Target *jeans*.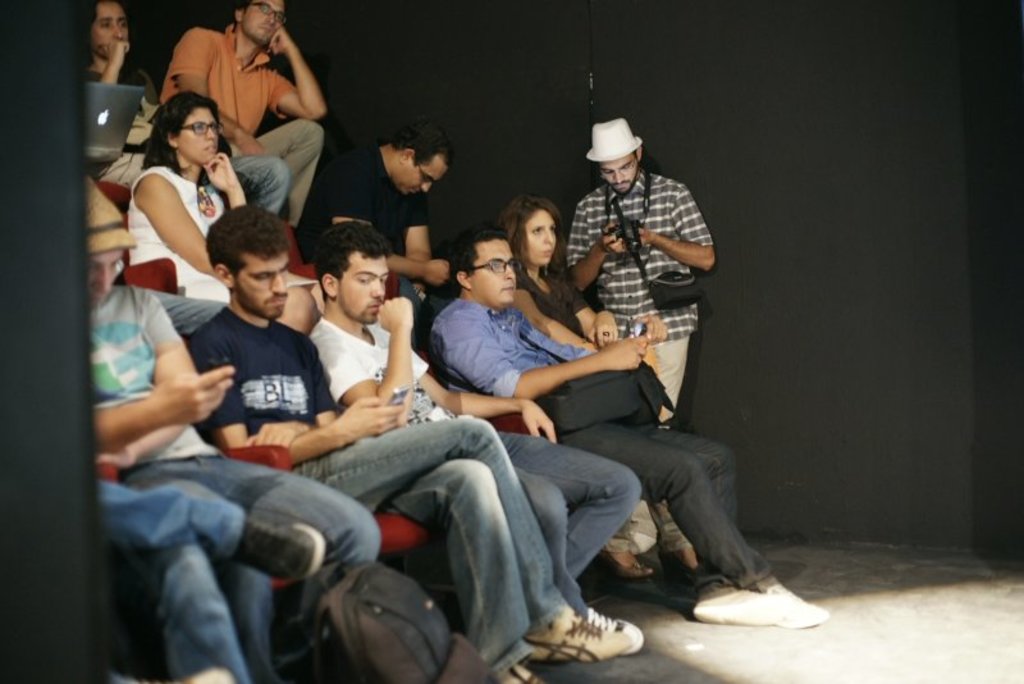
Target region: bbox(140, 465, 380, 683).
